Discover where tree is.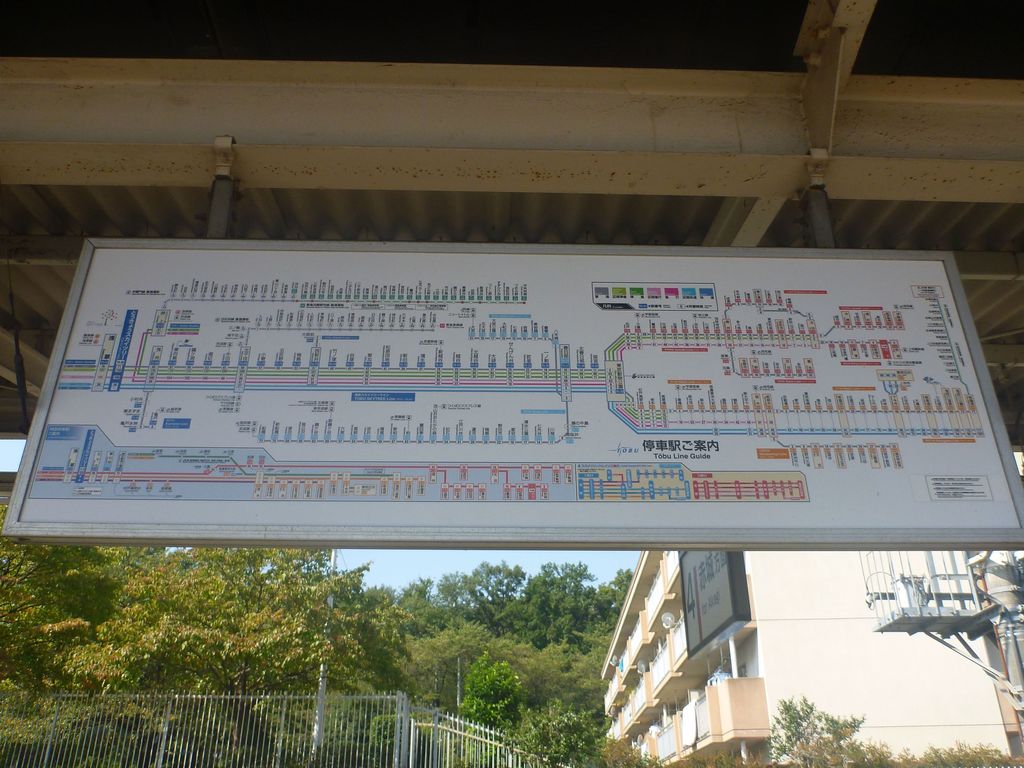
Discovered at 451 648 529 767.
